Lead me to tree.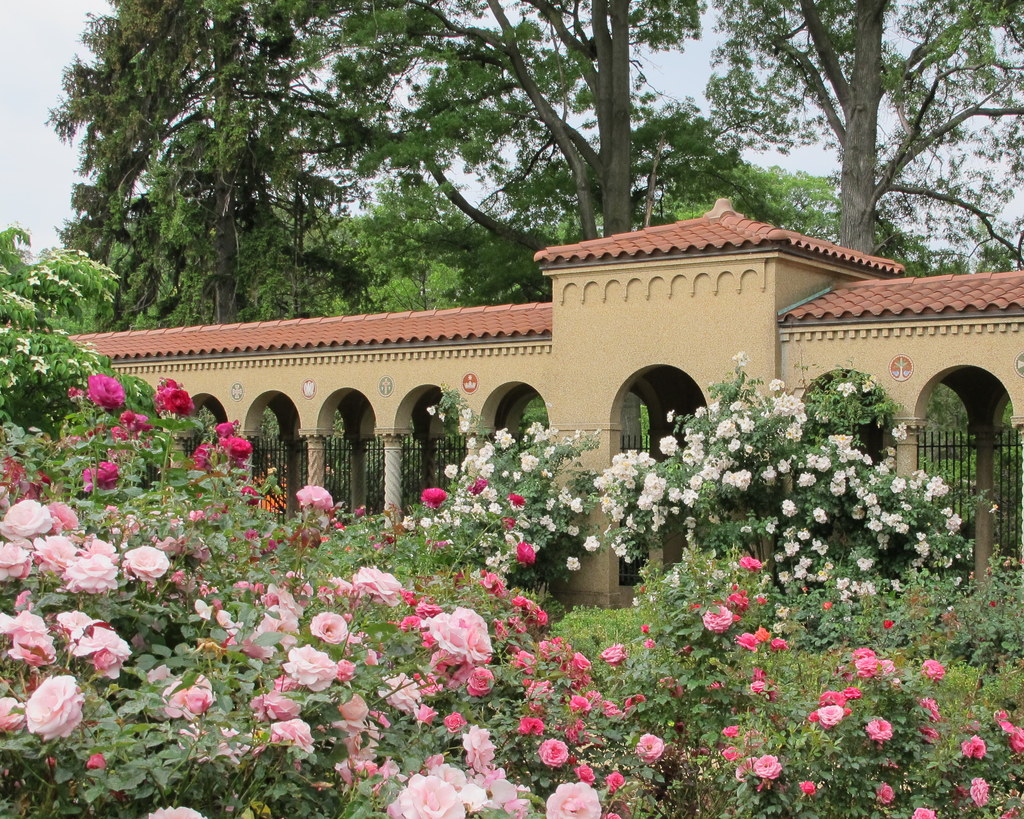
Lead to region(317, 178, 544, 305).
